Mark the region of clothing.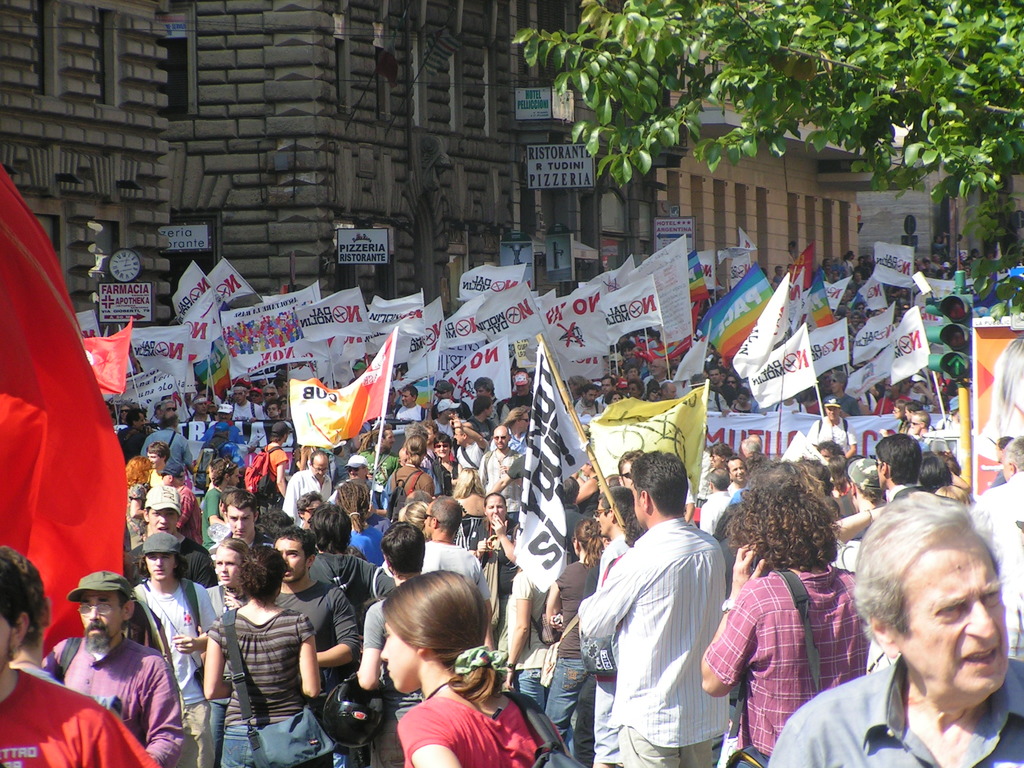
Region: [left=0, top=681, right=145, bottom=767].
